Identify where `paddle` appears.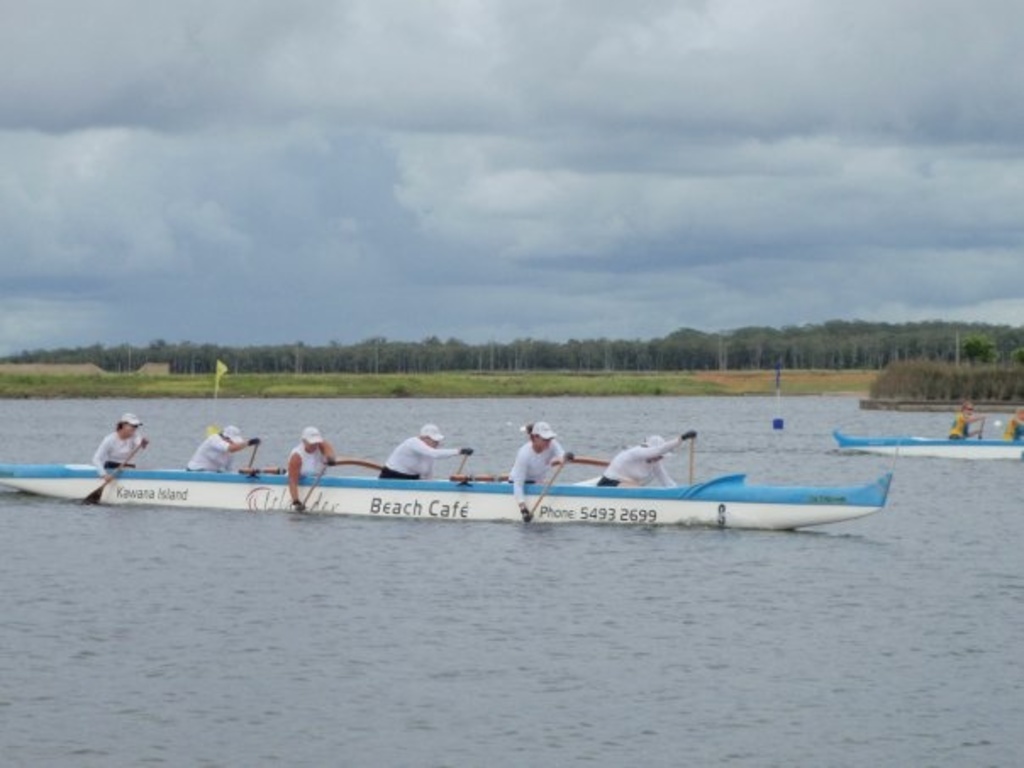
Appears at l=80, t=439, r=142, b=510.
